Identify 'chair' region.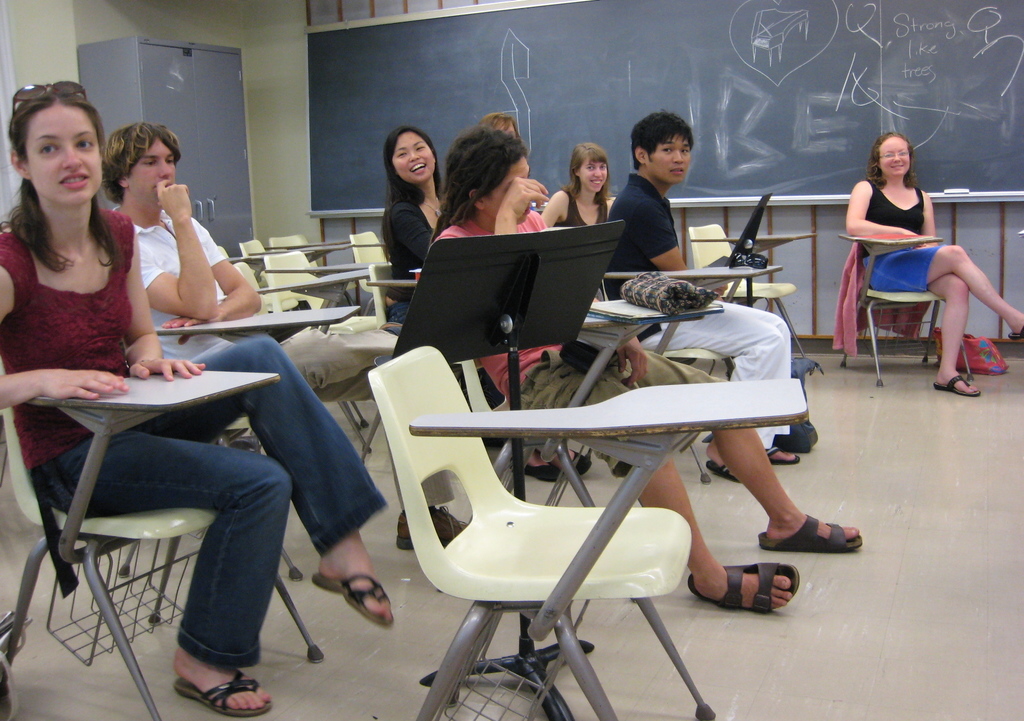
Region: <region>583, 258, 779, 482</region>.
